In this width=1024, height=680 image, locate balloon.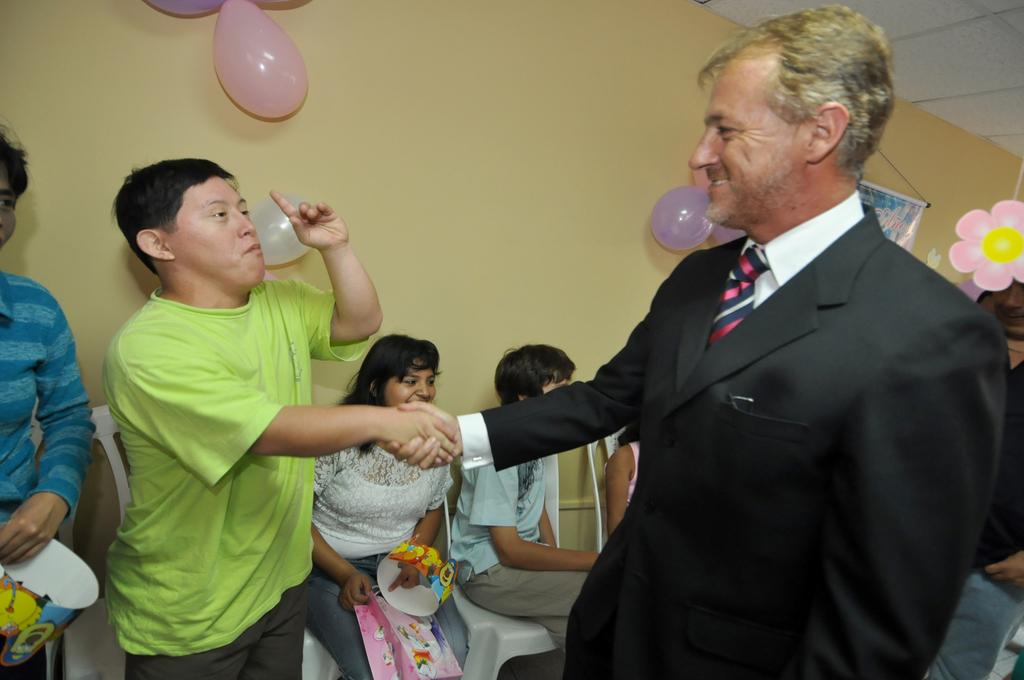
Bounding box: 689,168,710,187.
